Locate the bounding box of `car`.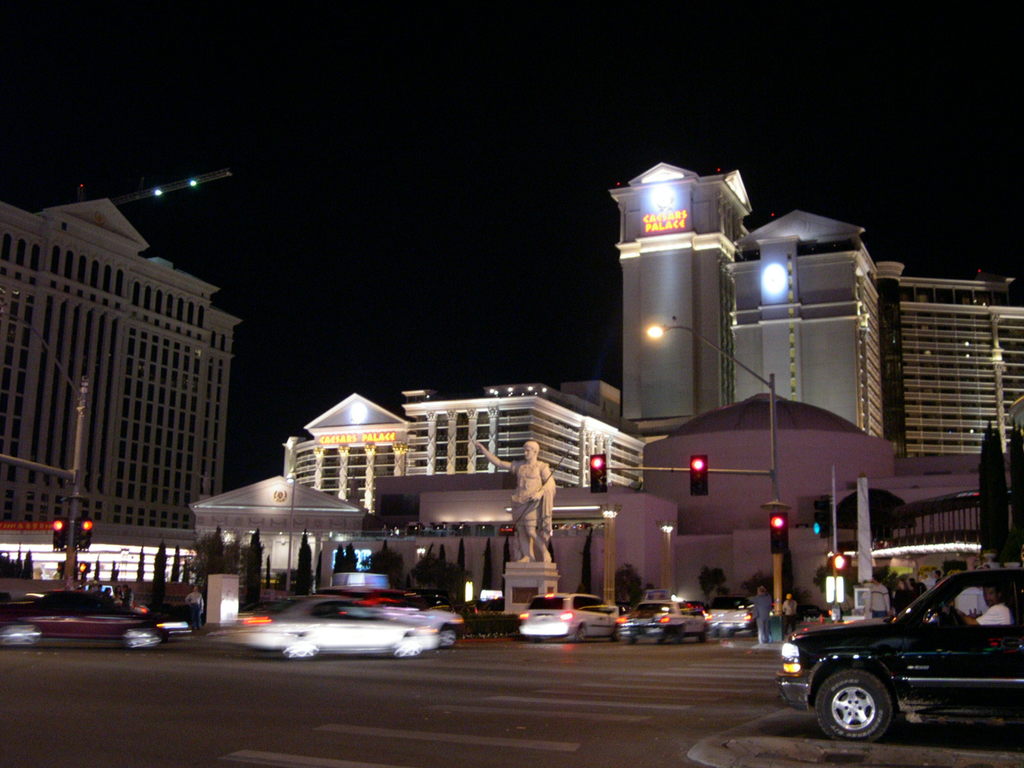
Bounding box: 518,589,623,650.
